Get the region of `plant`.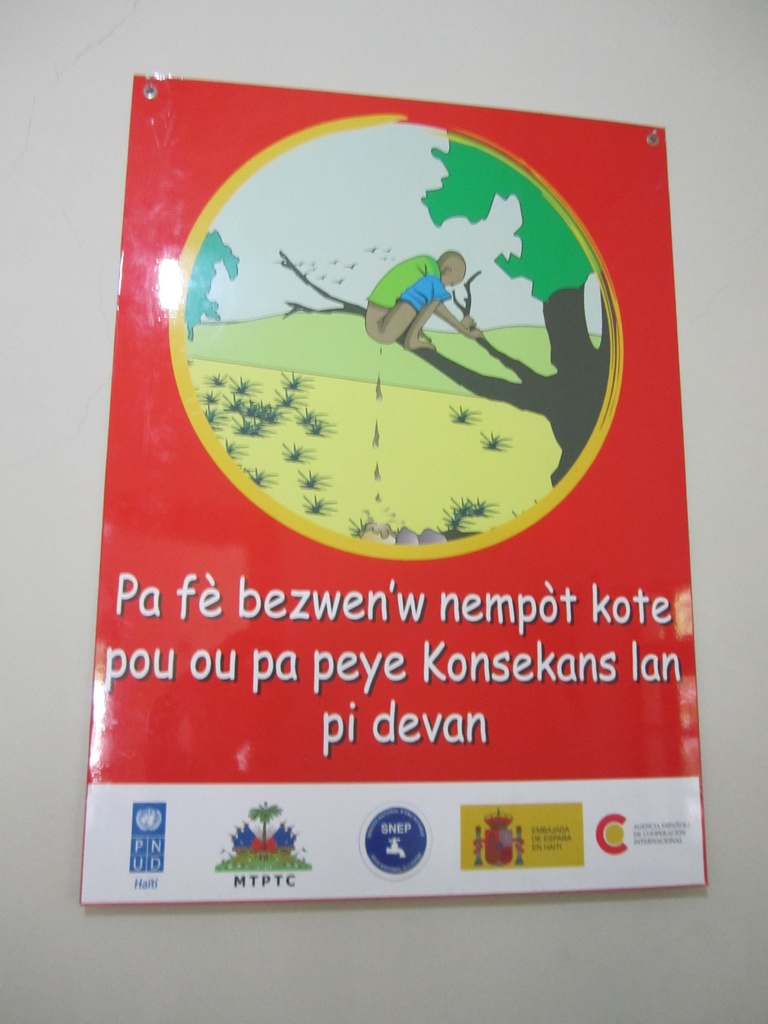
[left=312, top=419, right=335, bottom=436].
